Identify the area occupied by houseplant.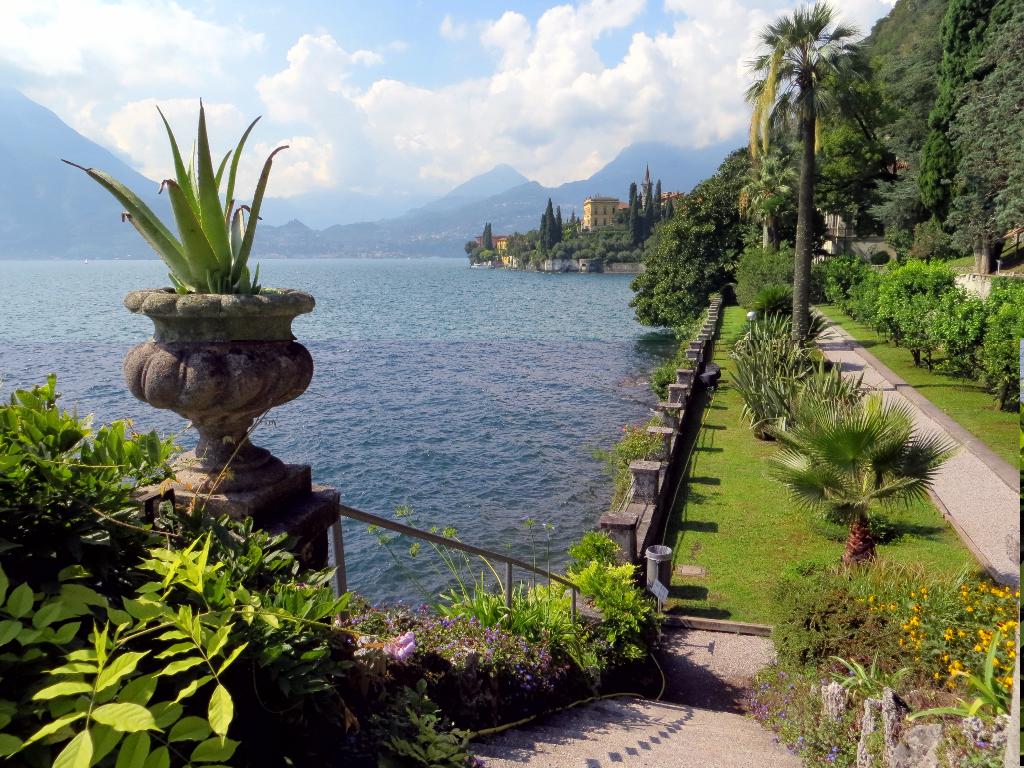
Area: crop(598, 486, 648, 561).
